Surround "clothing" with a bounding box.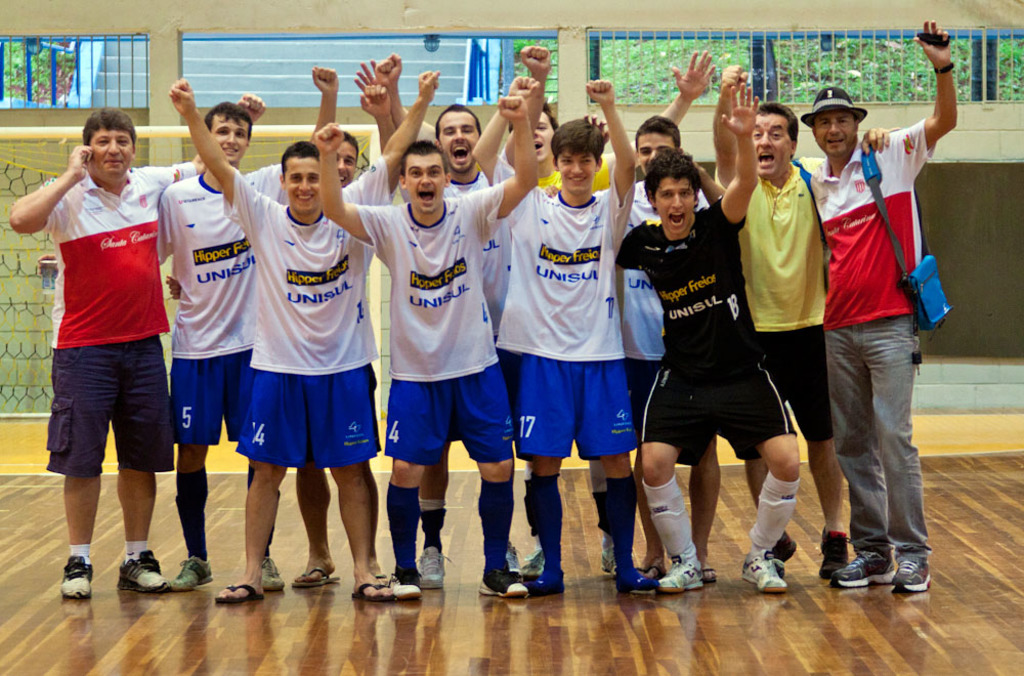
box=[794, 115, 944, 557].
